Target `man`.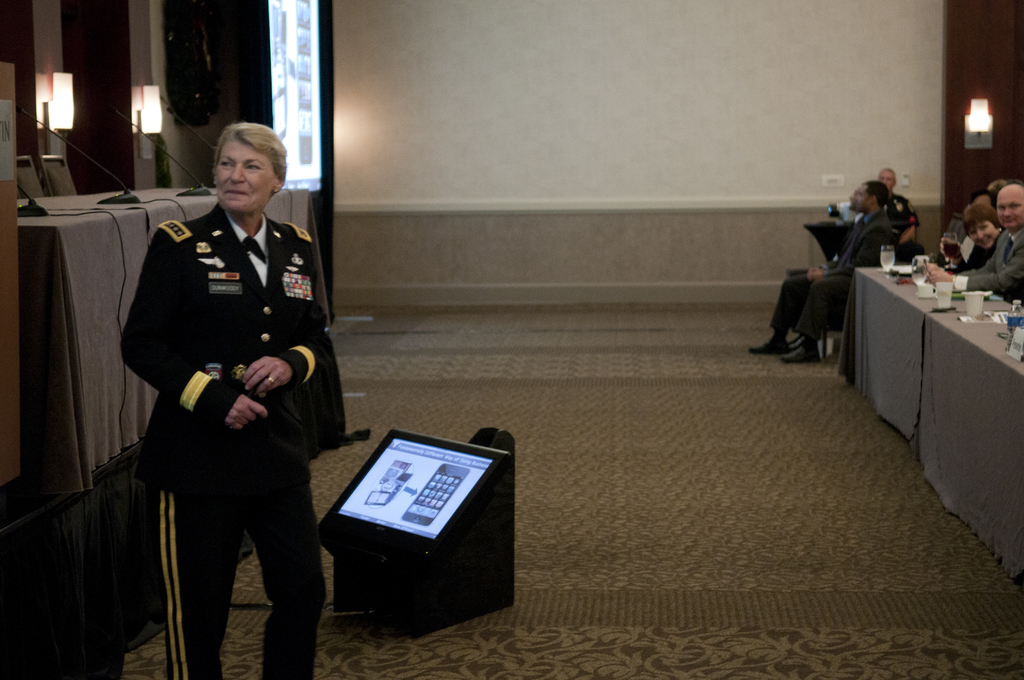
Target region: left=925, top=182, right=1023, bottom=308.
